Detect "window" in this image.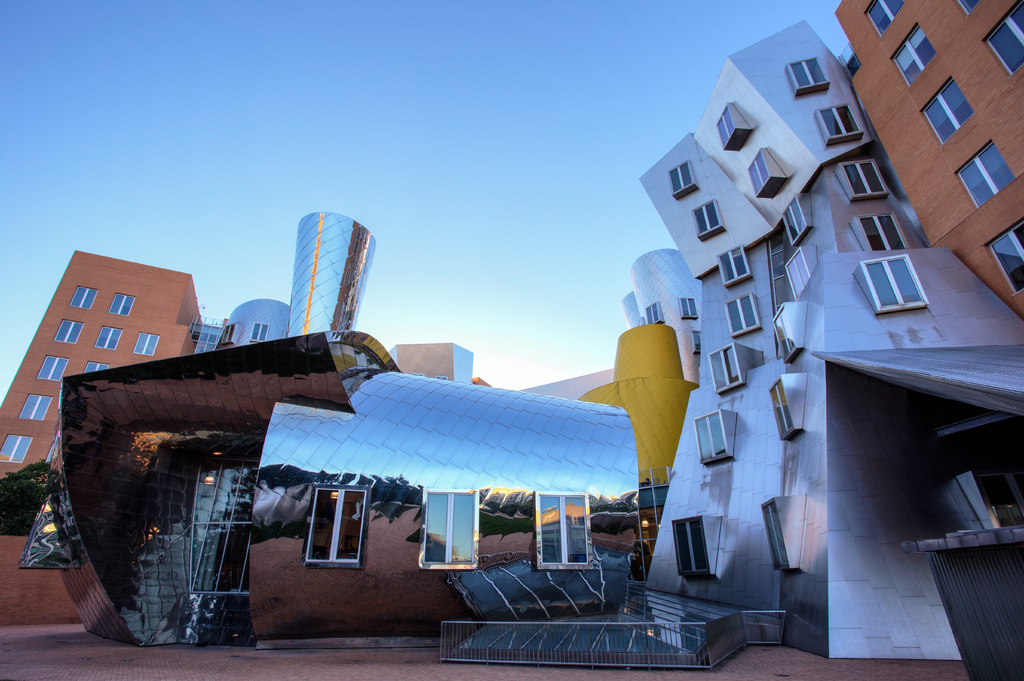
Detection: (531, 488, 593, 572).
